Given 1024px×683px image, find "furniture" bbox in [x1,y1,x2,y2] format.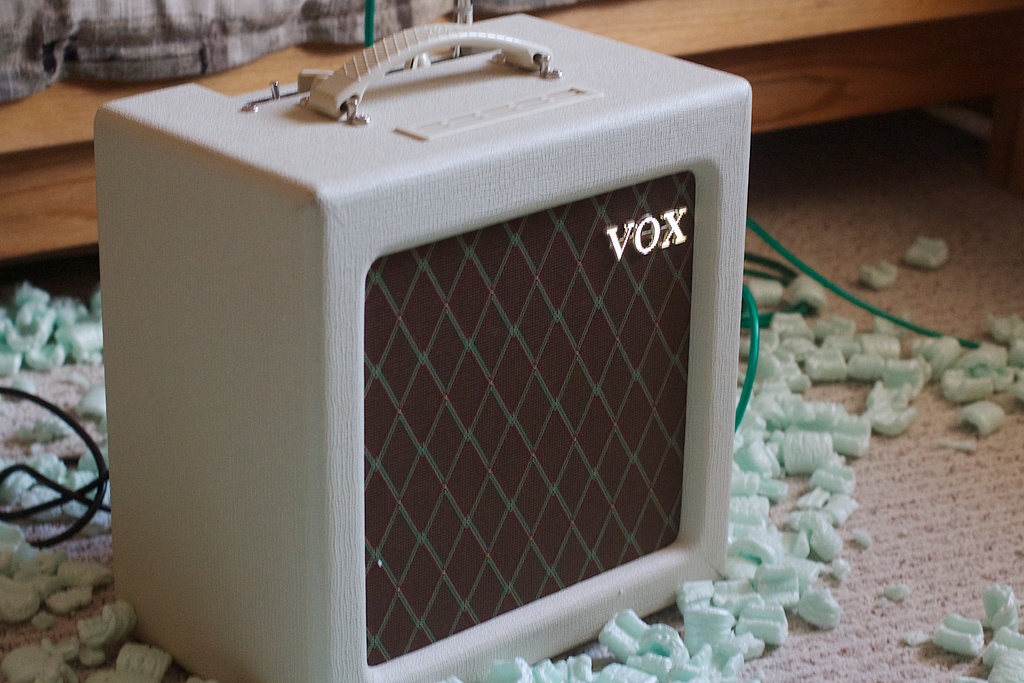
[0,0,1023,682].
